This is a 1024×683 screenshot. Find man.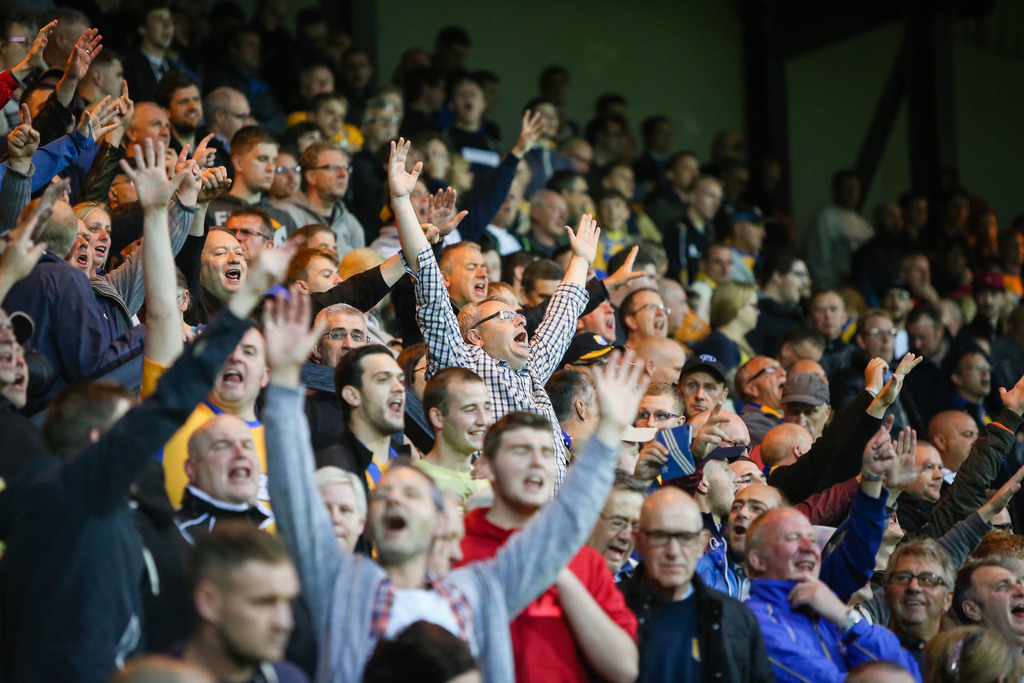
Bounding box: (left=388, top=136, right=604, bottom=495).
